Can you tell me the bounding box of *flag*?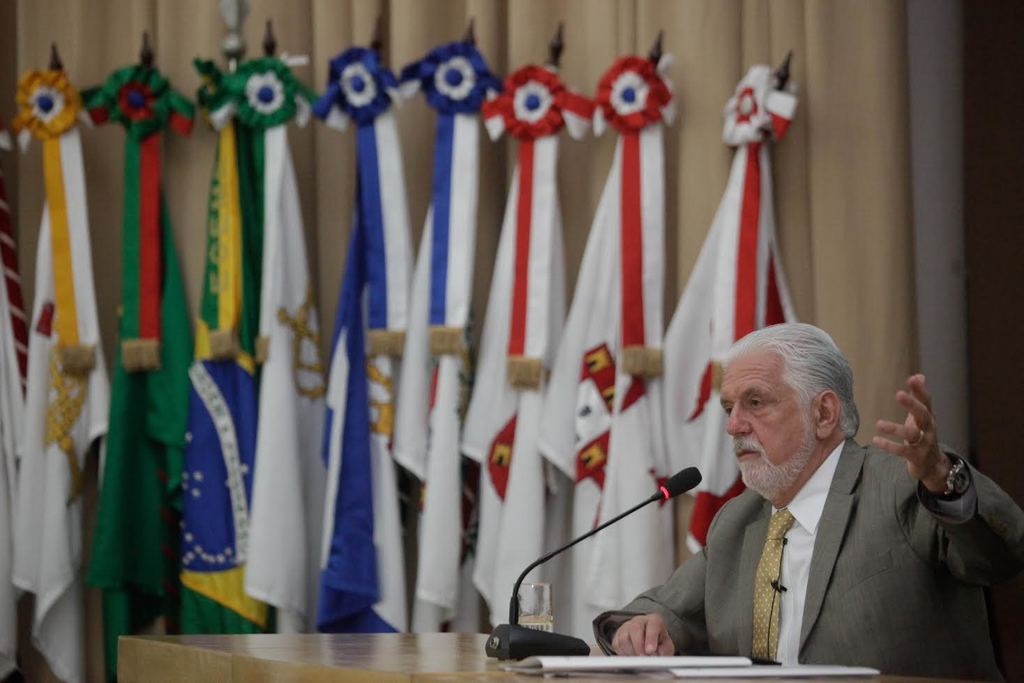
<region>638, 50, 806, 560</region>.
